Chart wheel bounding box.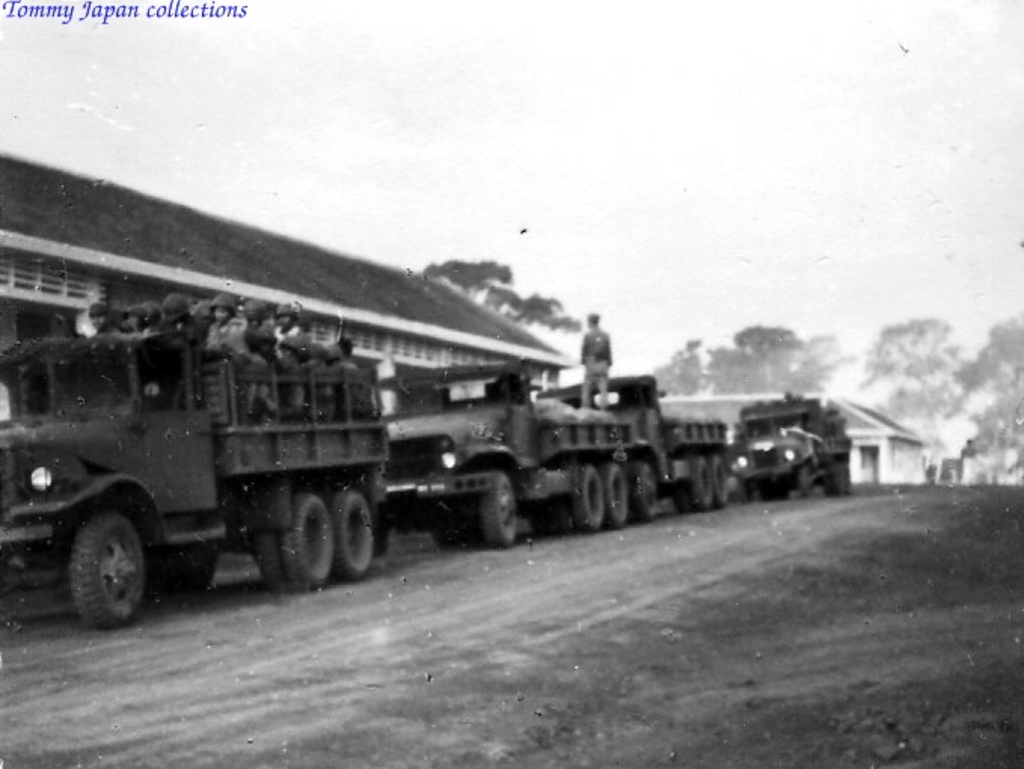
Charted: (left=66, top=504, right=145, bottom=633).
